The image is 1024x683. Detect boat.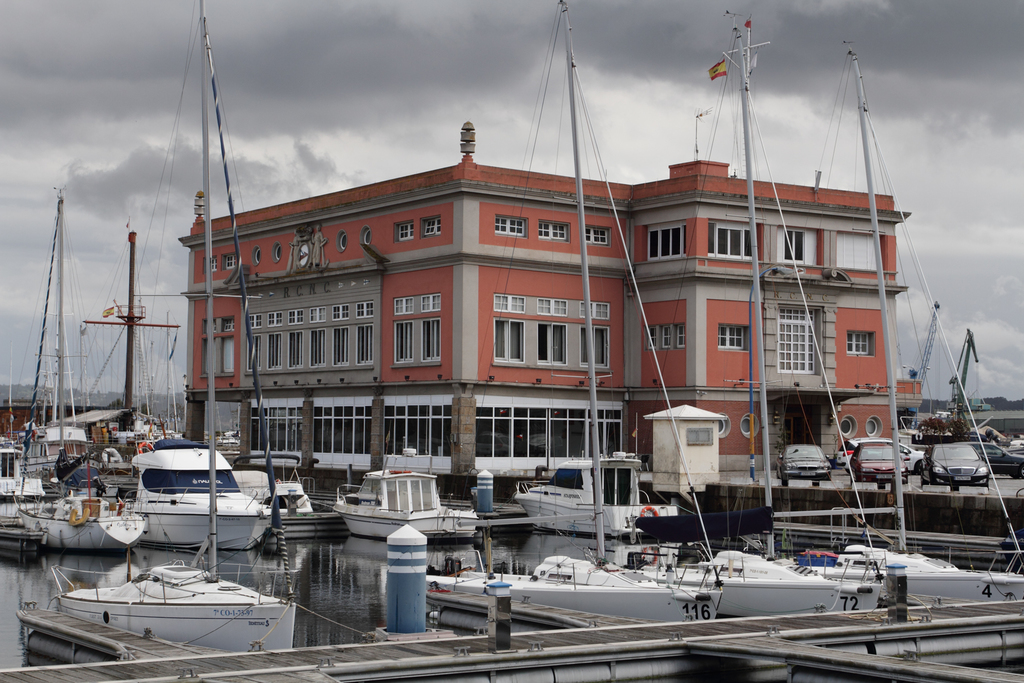
Detection: x1=83 y1=225 x2=241 y2=557.
